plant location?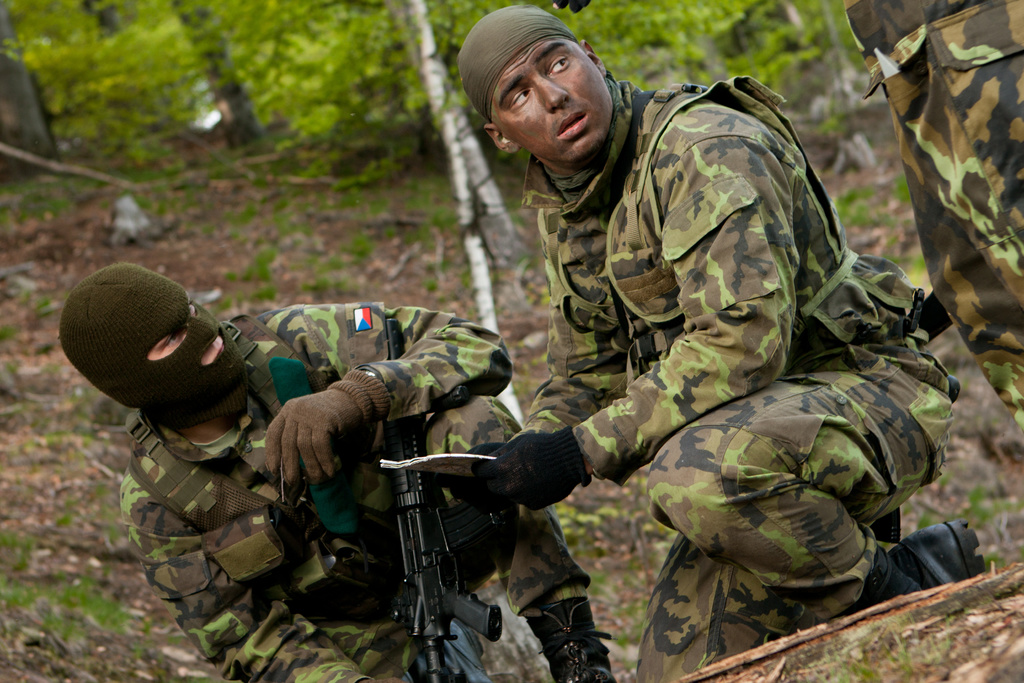
crop(529, 350, 552, 368)
